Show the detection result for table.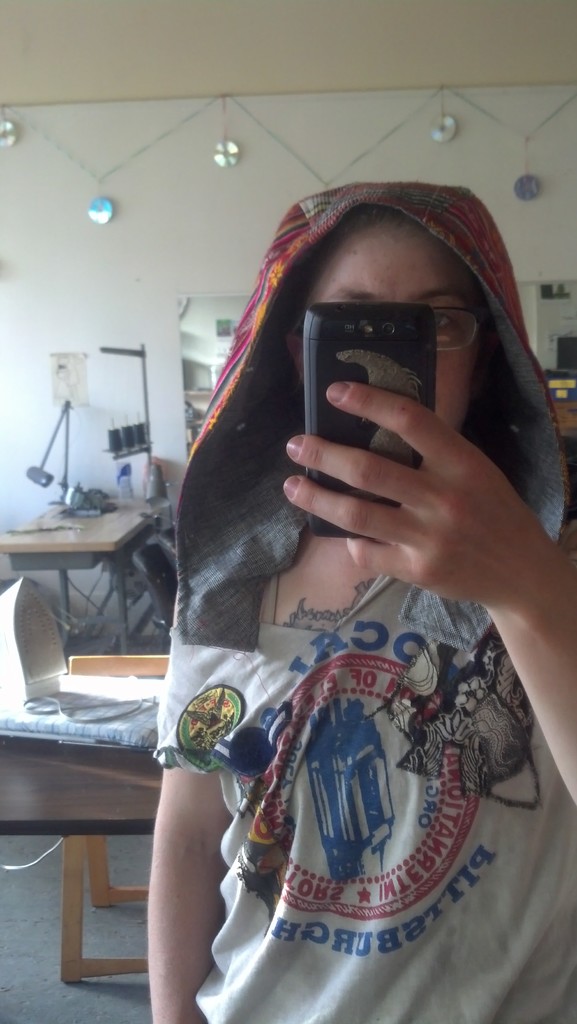
8, 493, 177, 705.
